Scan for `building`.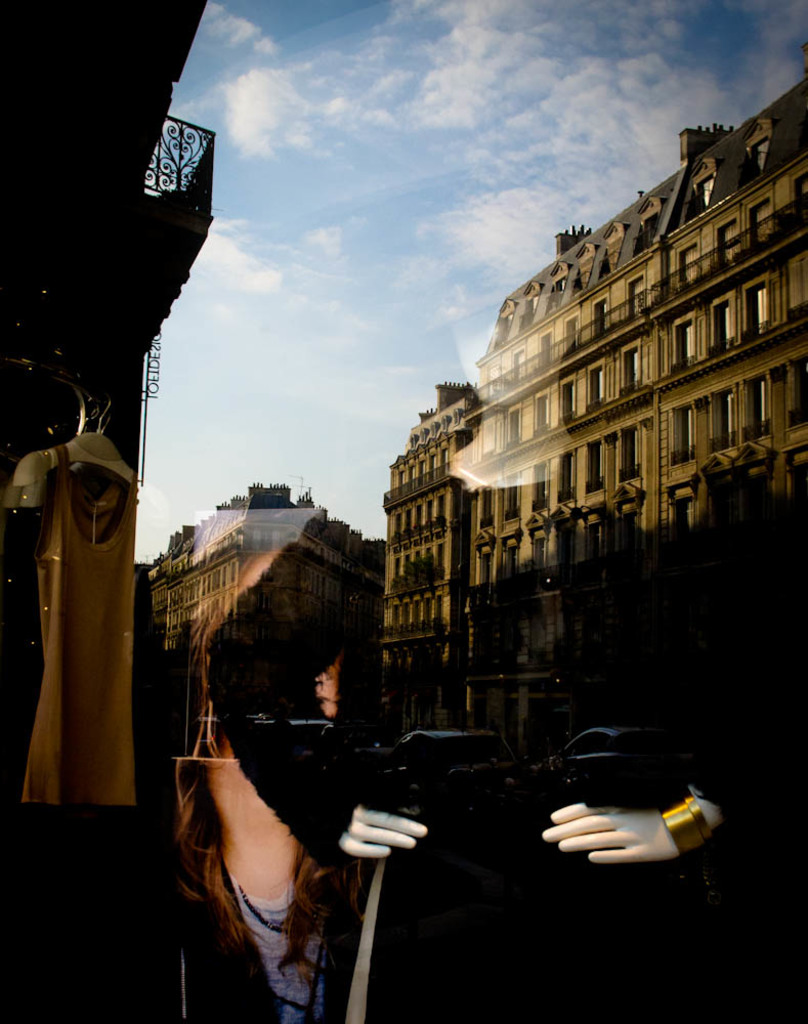
Scan result: [146,483,367,662].
